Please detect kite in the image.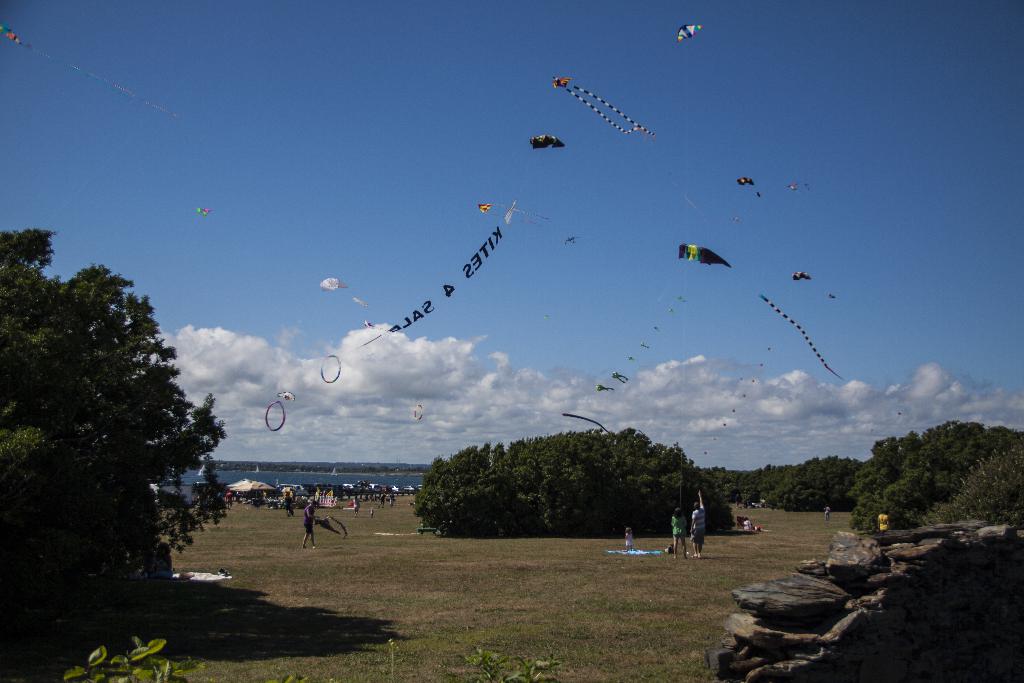
locate(477, 201, 552, 229).
